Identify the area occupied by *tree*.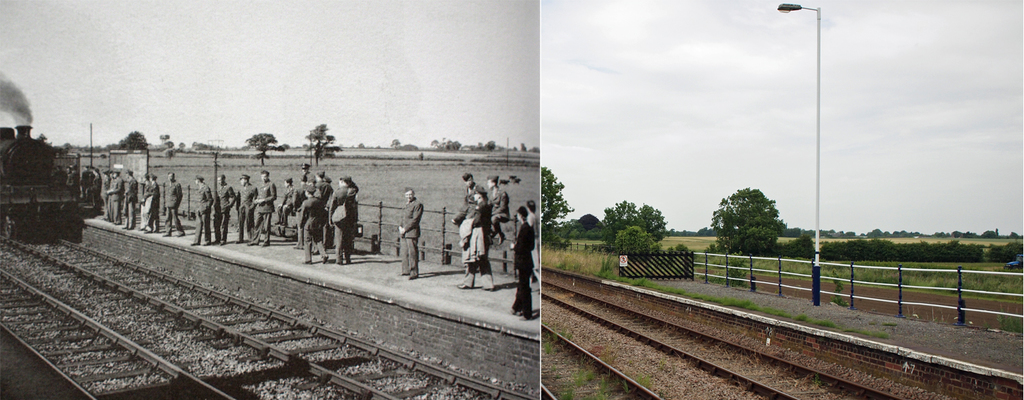
Area: select_region(450, 139, 461, 152).
